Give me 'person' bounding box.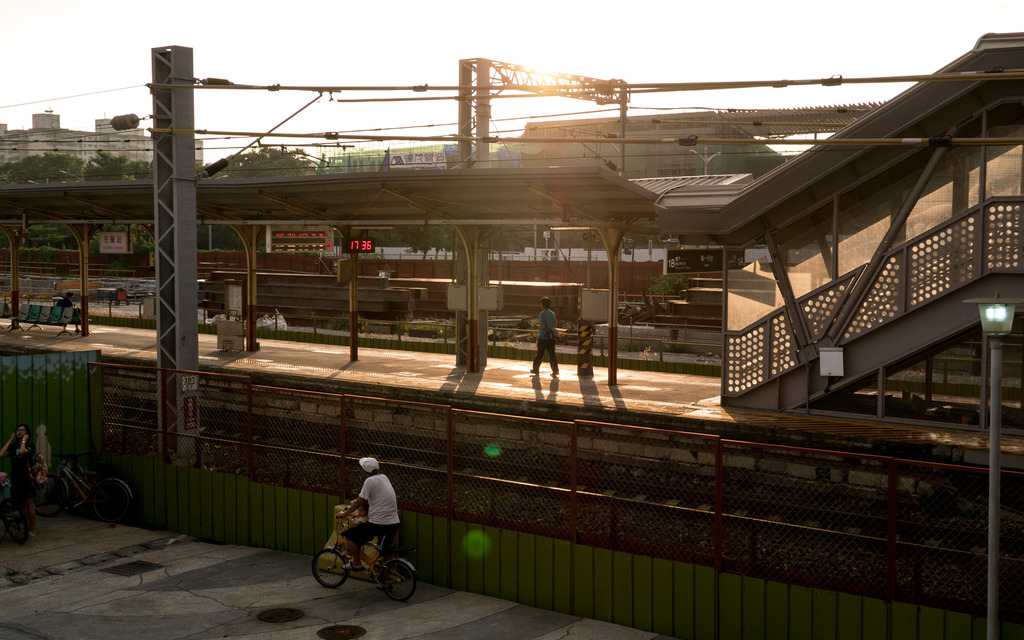
<bbox>54, 289, 82, 332</bbox>.
